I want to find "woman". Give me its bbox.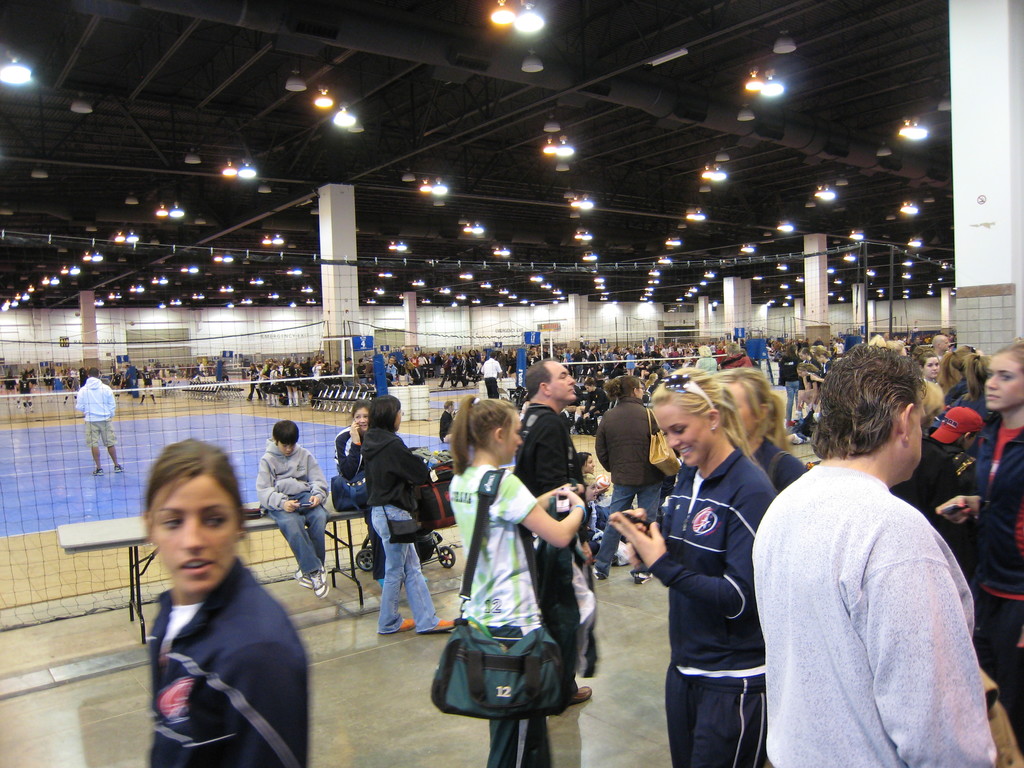
BBox(929, 346, 1023, 759).
